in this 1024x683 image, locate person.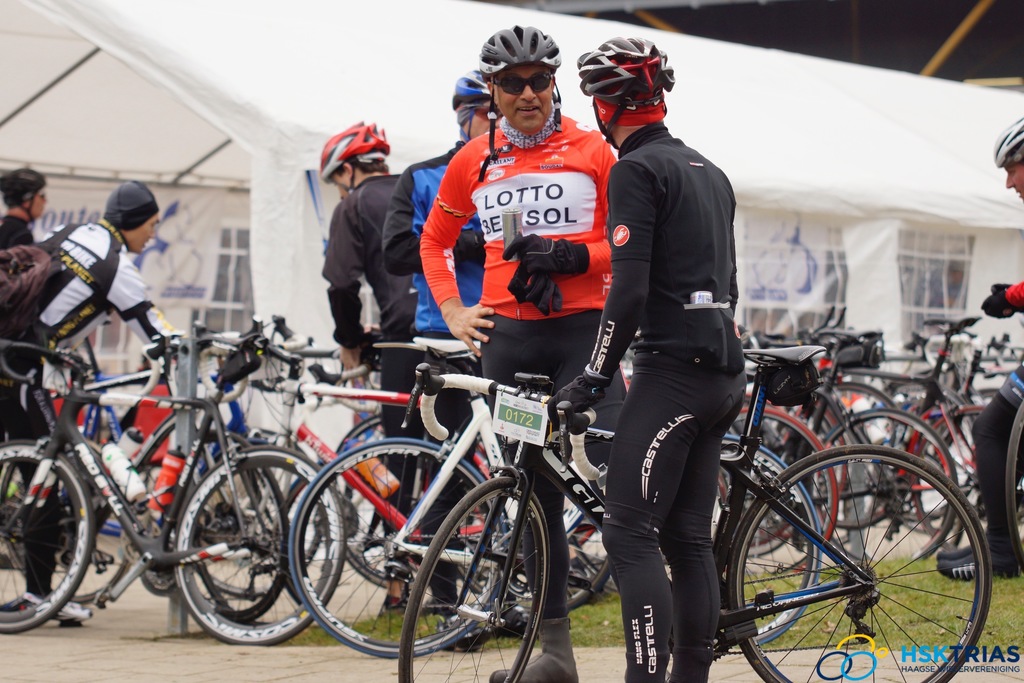
Bounding box: {"left": 378, "top": 73, "right": 566, "bottom": 635}.
